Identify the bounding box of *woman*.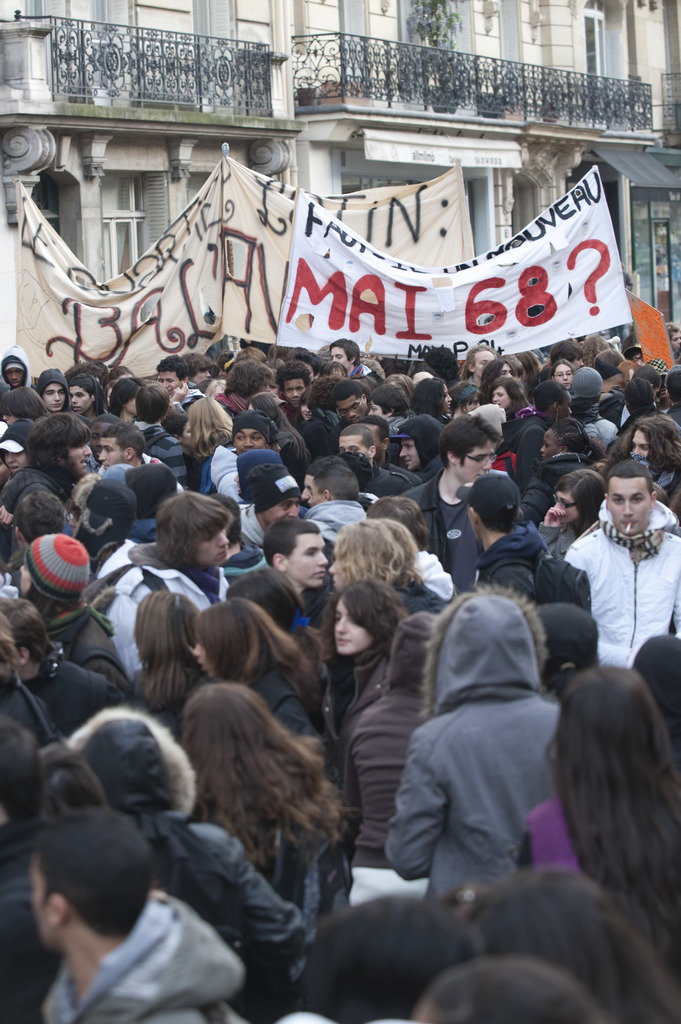
<bbox>532, 467, 609, 566</bbox>.
